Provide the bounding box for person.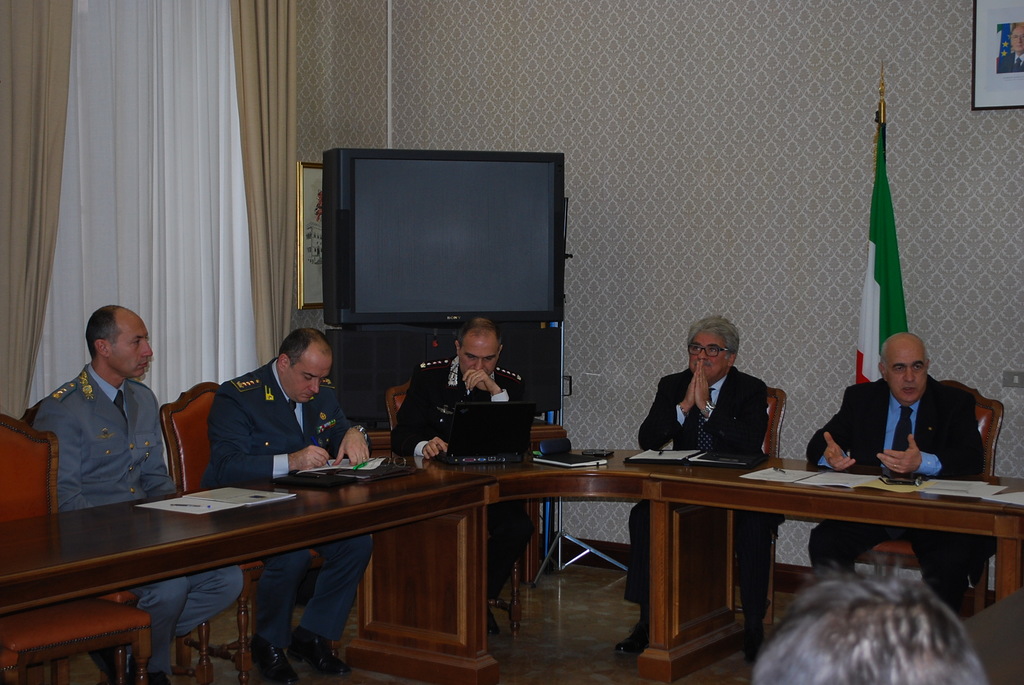
l=606, t=309, r=764, b=667.
